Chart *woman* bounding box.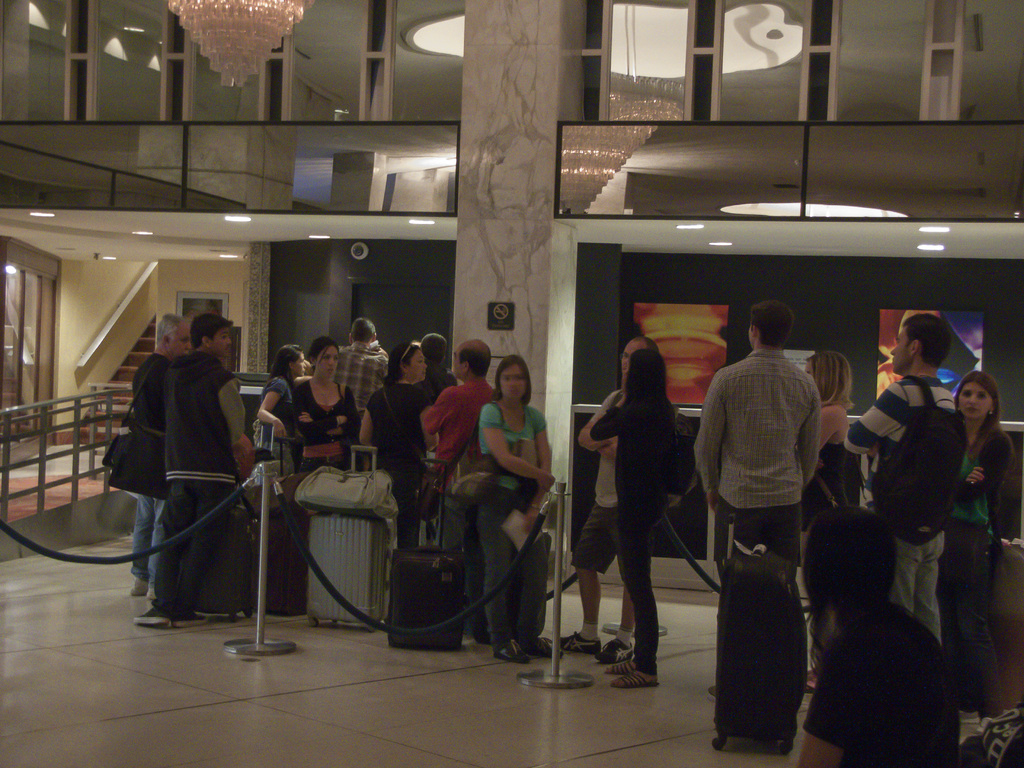
Charted: (x1=353, y1=341, x2=432, y2=538).
